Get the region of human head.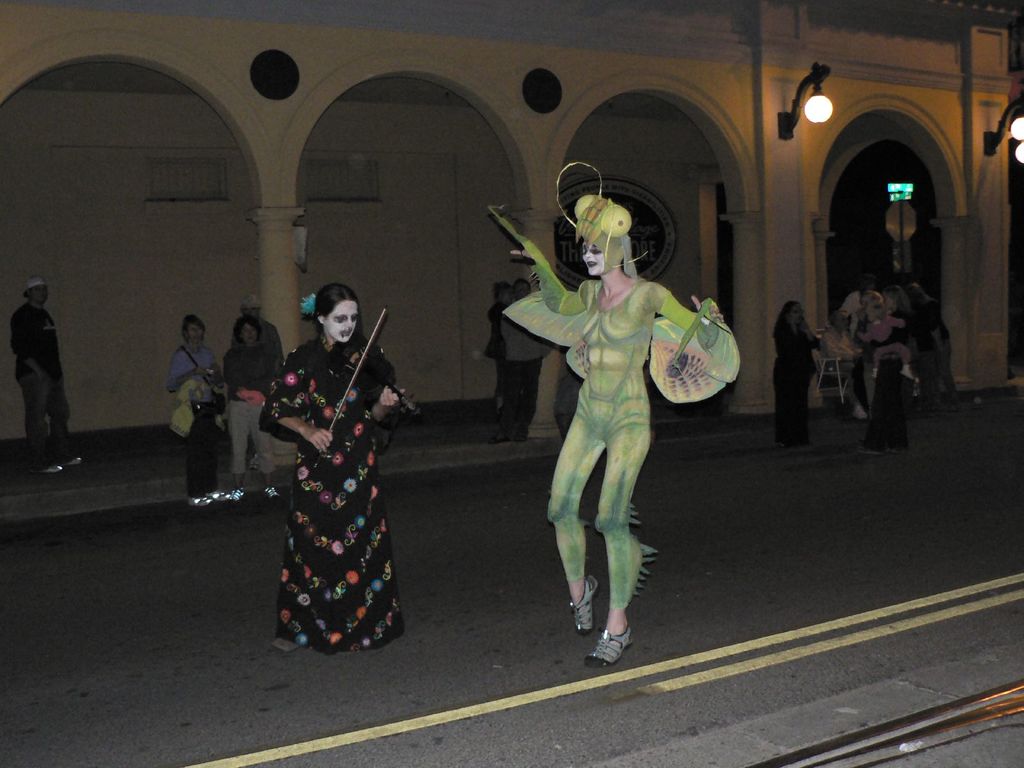
crop(906, 284, 925, 307).
